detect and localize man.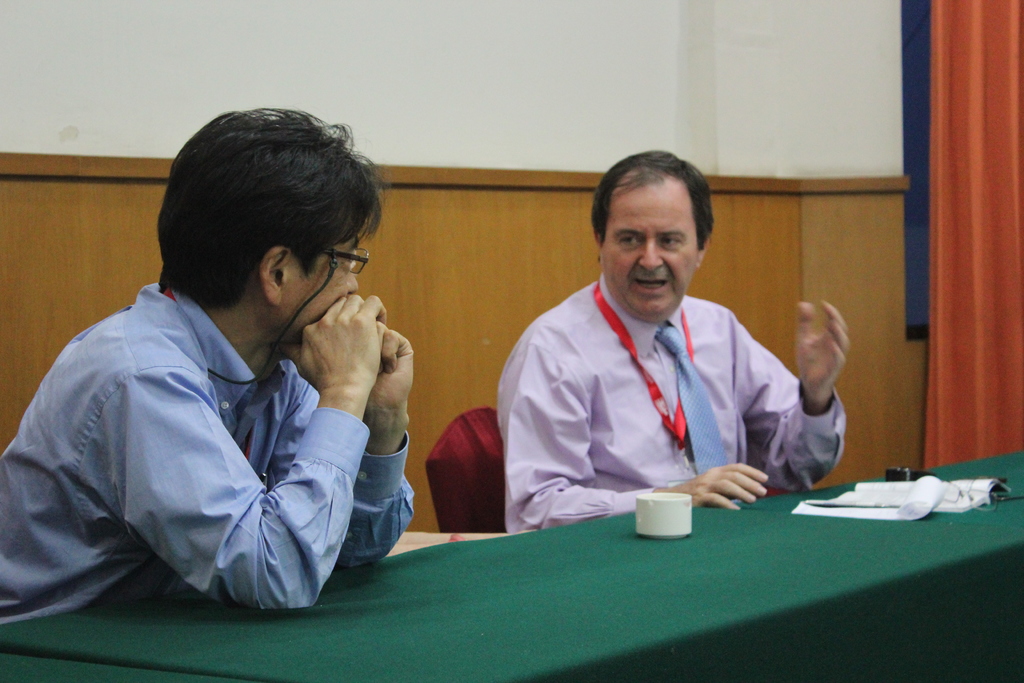
Localized at x1=2 y1=94 x2=462 y2=616.
